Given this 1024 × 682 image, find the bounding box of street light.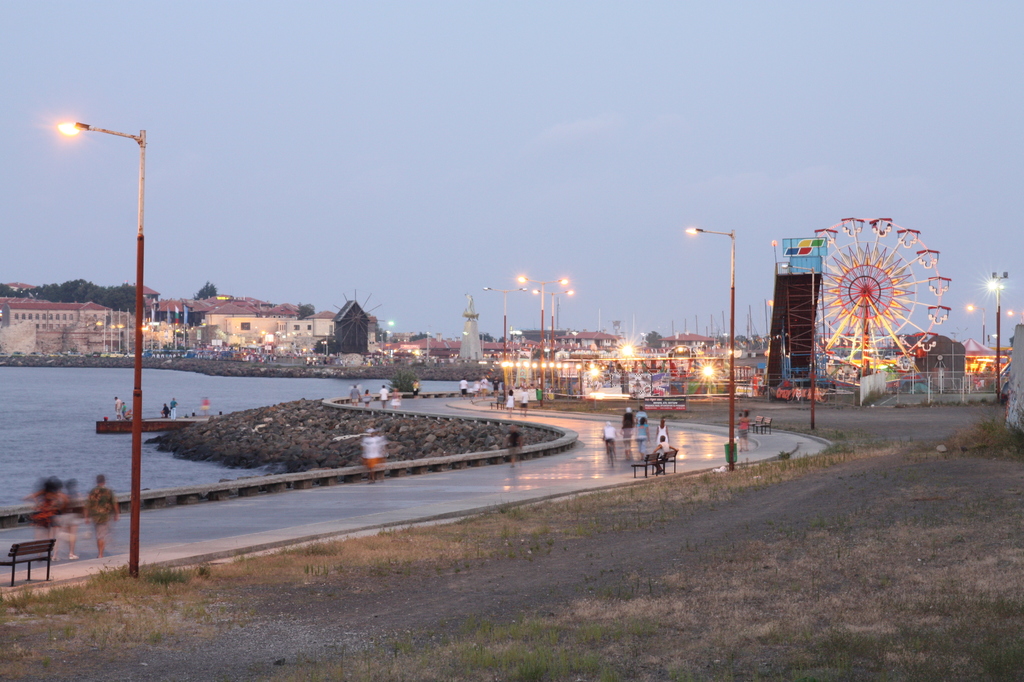
x1=525 y1=362 x2=529 y2=387.
